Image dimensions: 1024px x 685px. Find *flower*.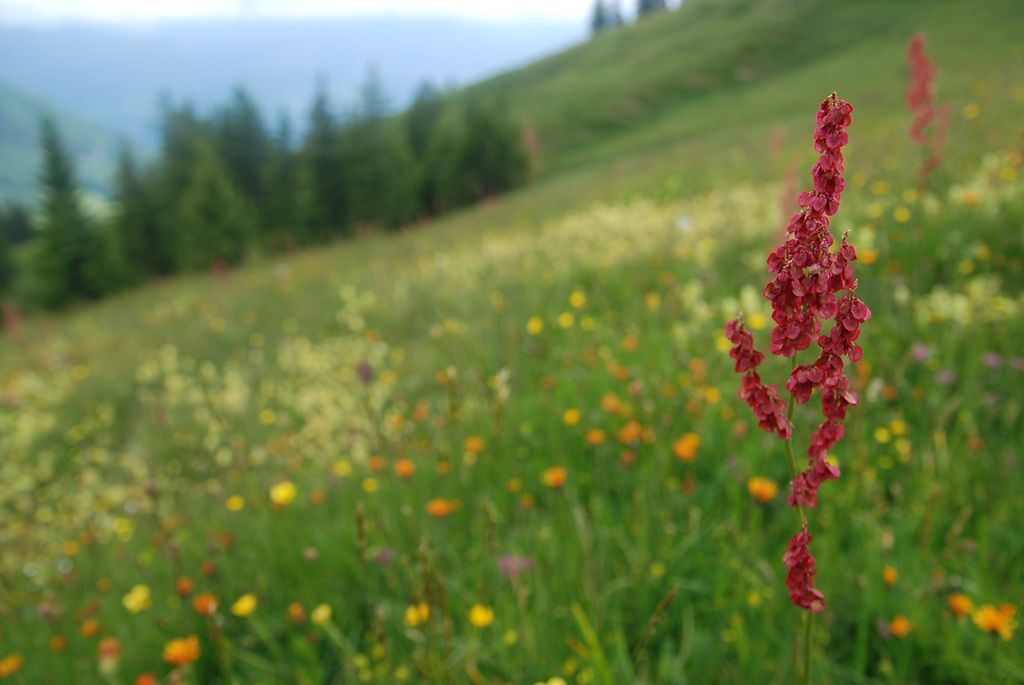
880:563:891:580.
